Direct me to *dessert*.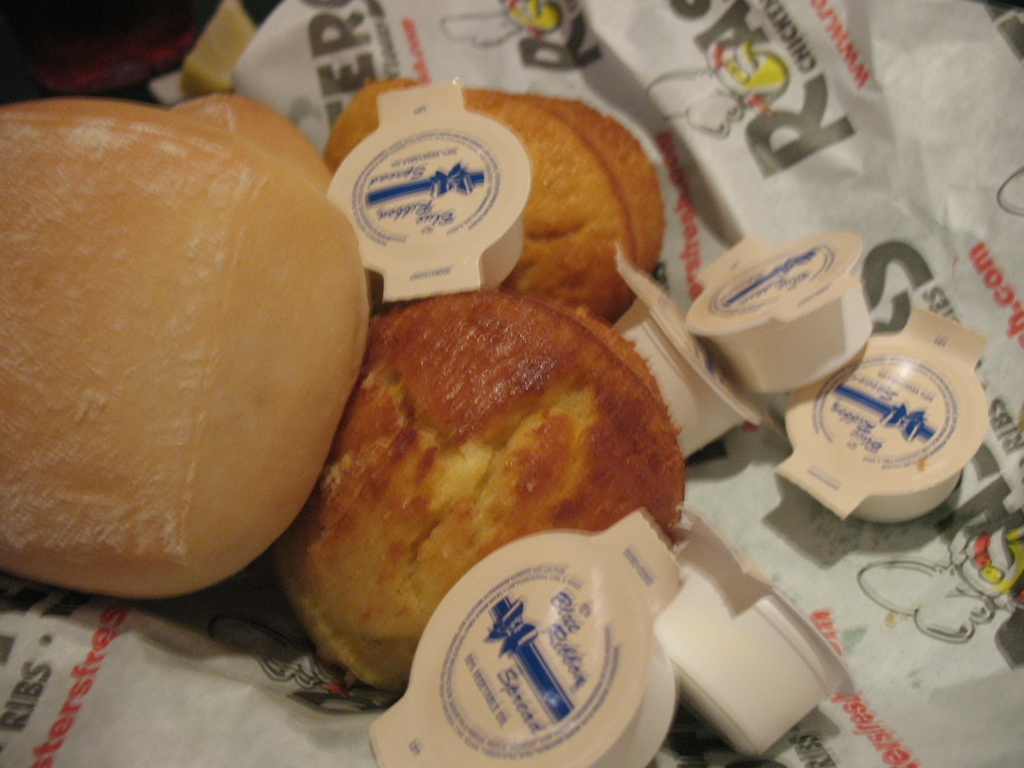
Direction: 285/285/682/693.
